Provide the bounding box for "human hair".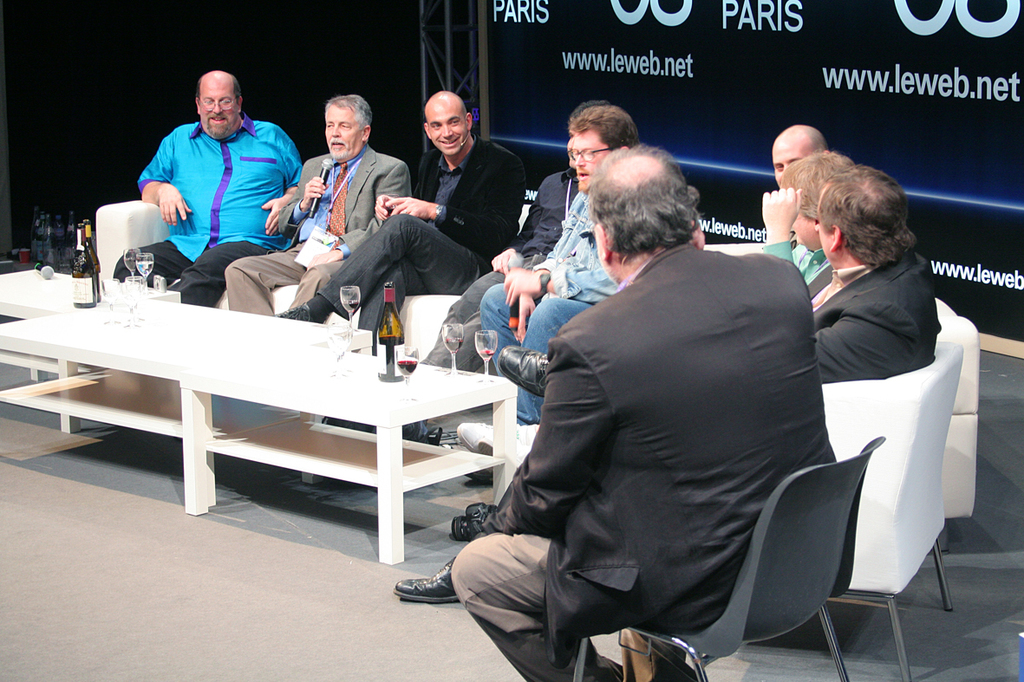
bbox(816, 159, 917, 269).
